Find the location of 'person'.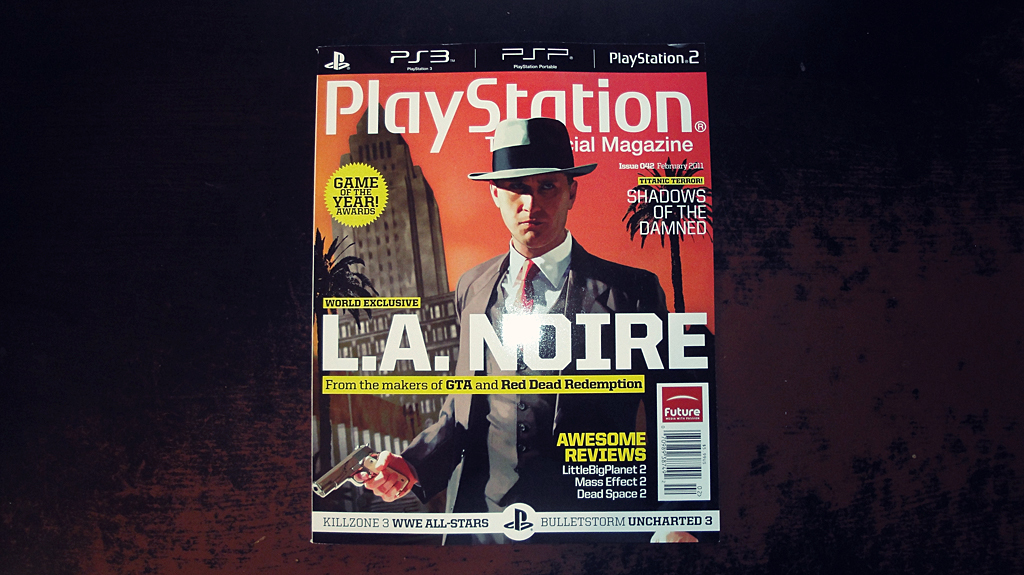
Location: 354:120:714:544.
